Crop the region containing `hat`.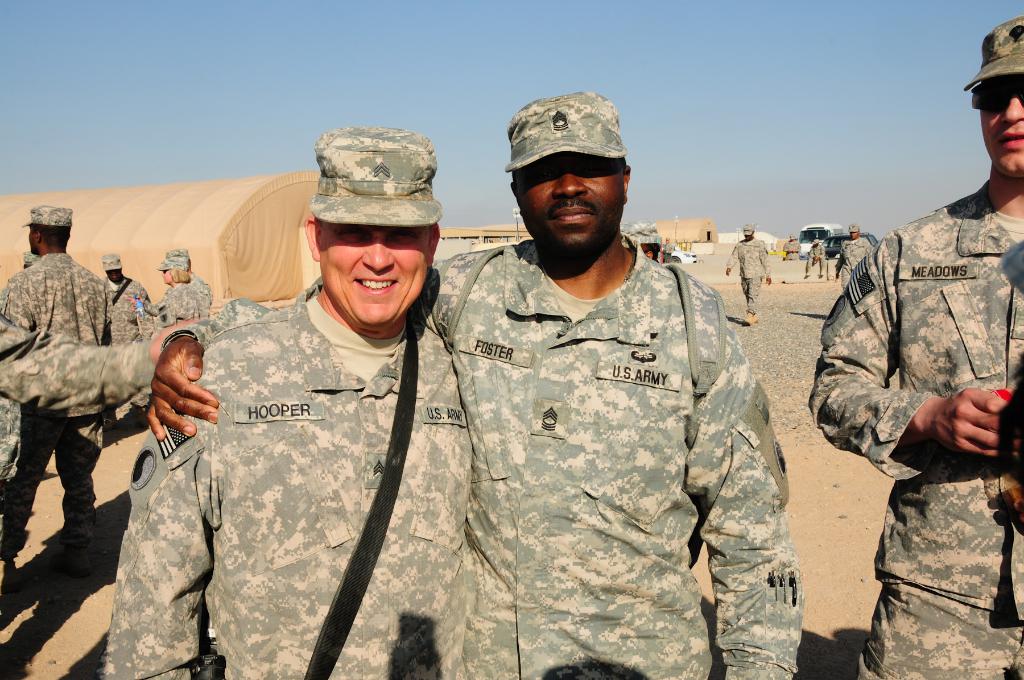
Crop region: pyautogui.locateOnScreen(102, 251, 122, 270).
